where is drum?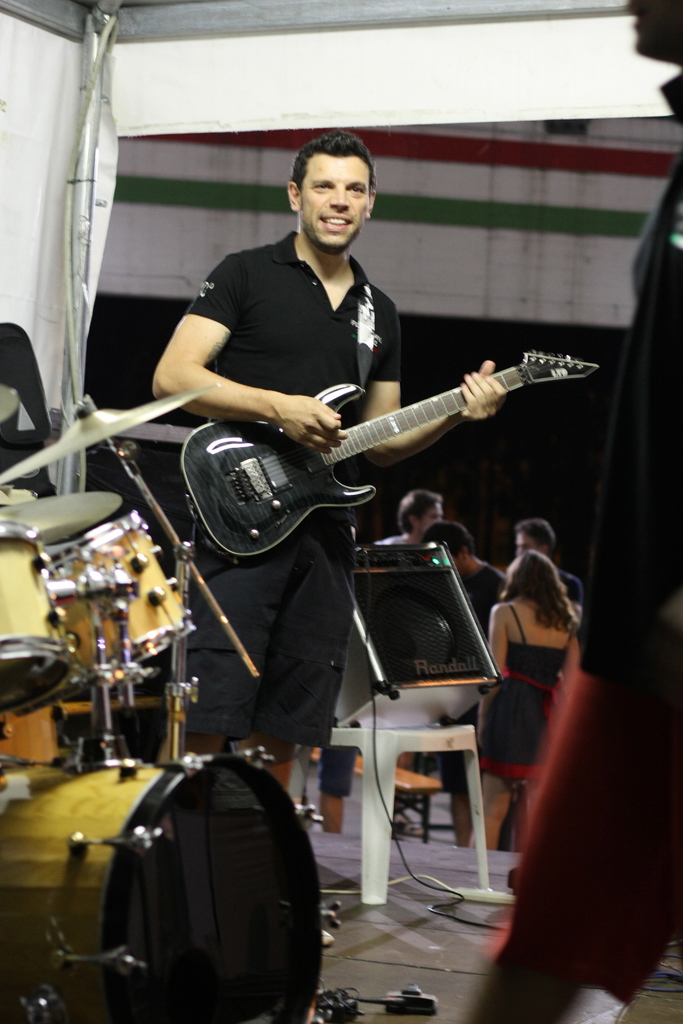
crop(0, 697, 74, 793).
